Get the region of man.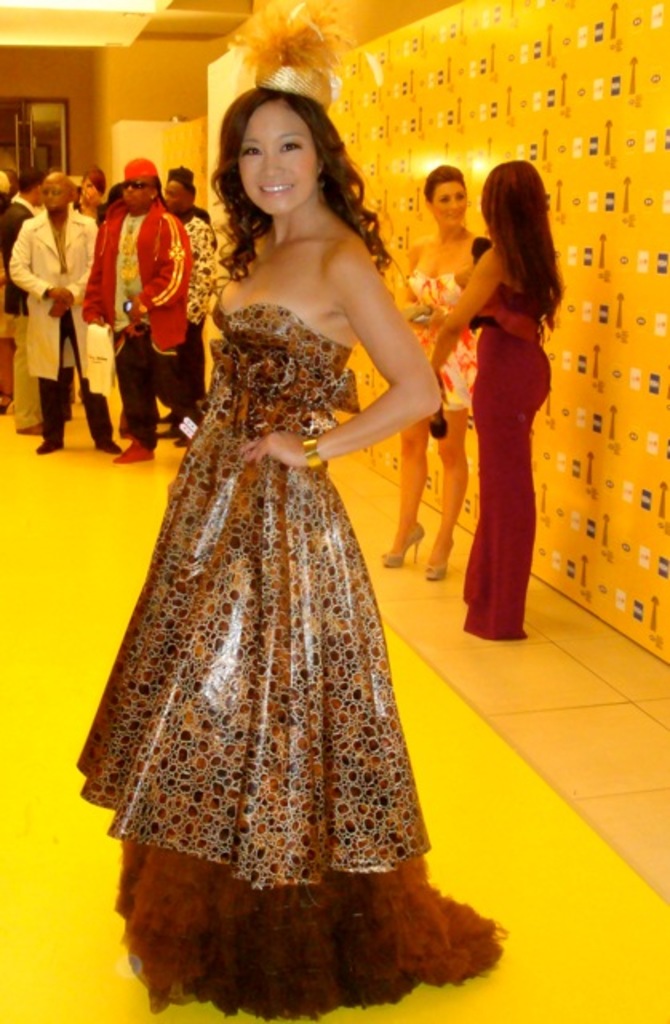
bbox(10, 142, 96, 442).
